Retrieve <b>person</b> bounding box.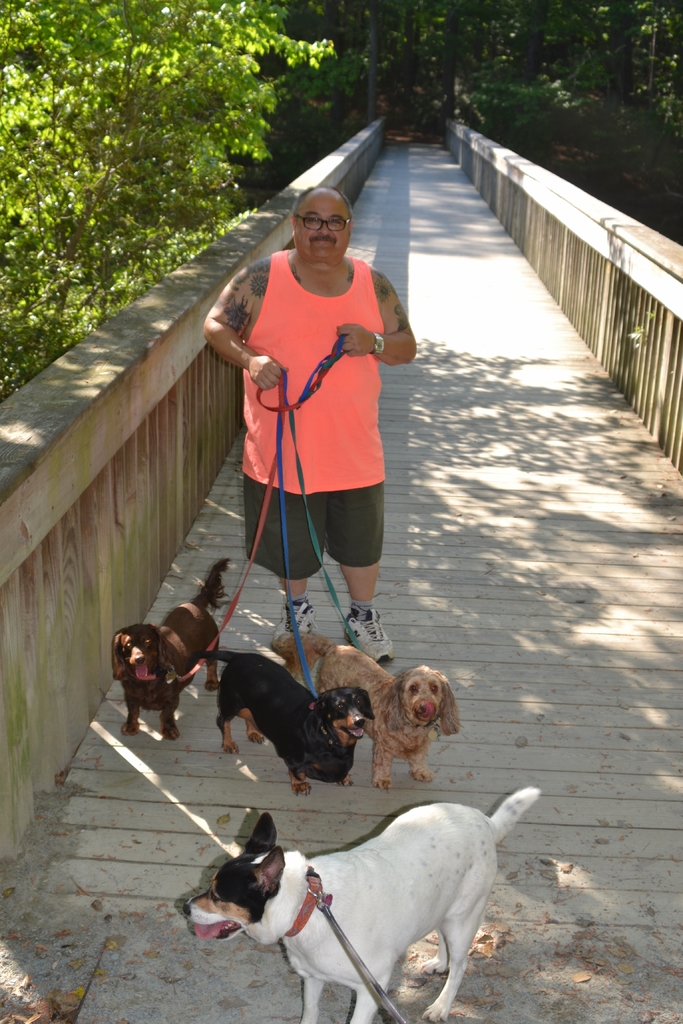
Bounding box: locate(210, 180, 420, 666).
